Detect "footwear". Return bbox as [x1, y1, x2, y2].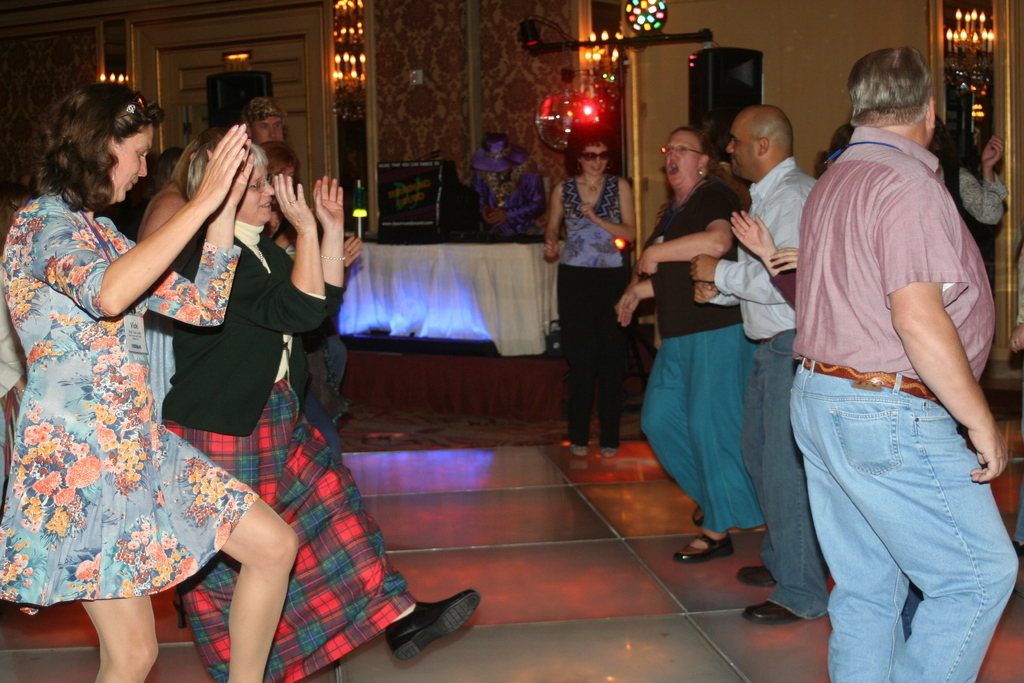
[601, 441, 627, 457].
